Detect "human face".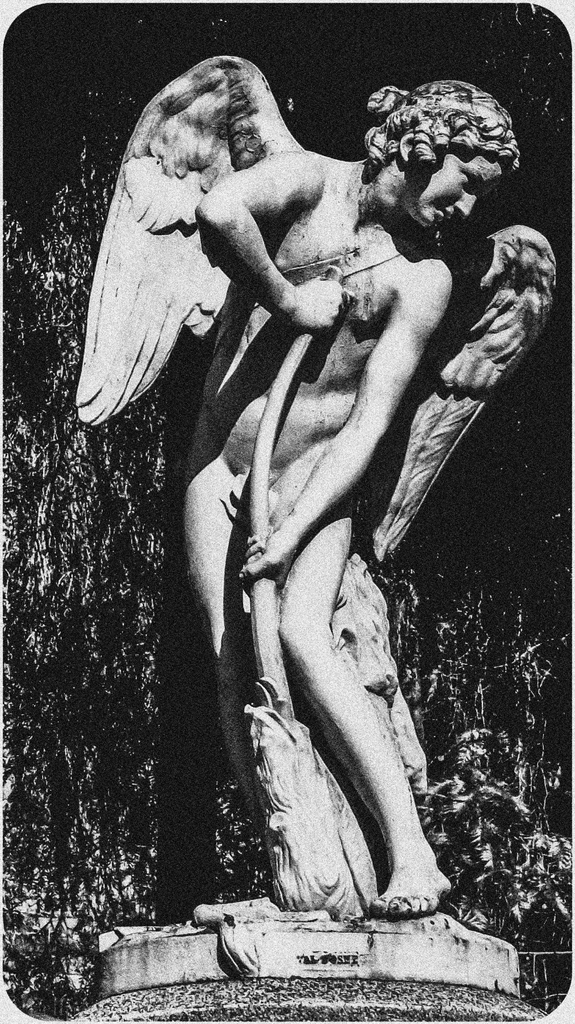
Detected at bbox=(409, 147, 500, 224).
